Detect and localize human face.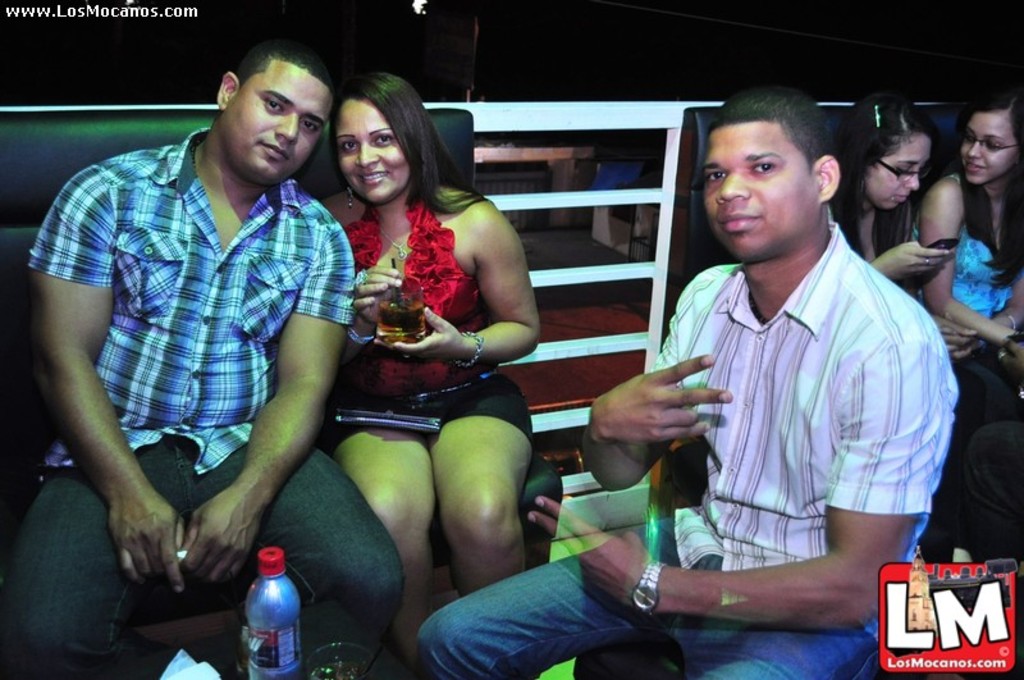
Localized at <region>703, 123, 817, 260</region>.
